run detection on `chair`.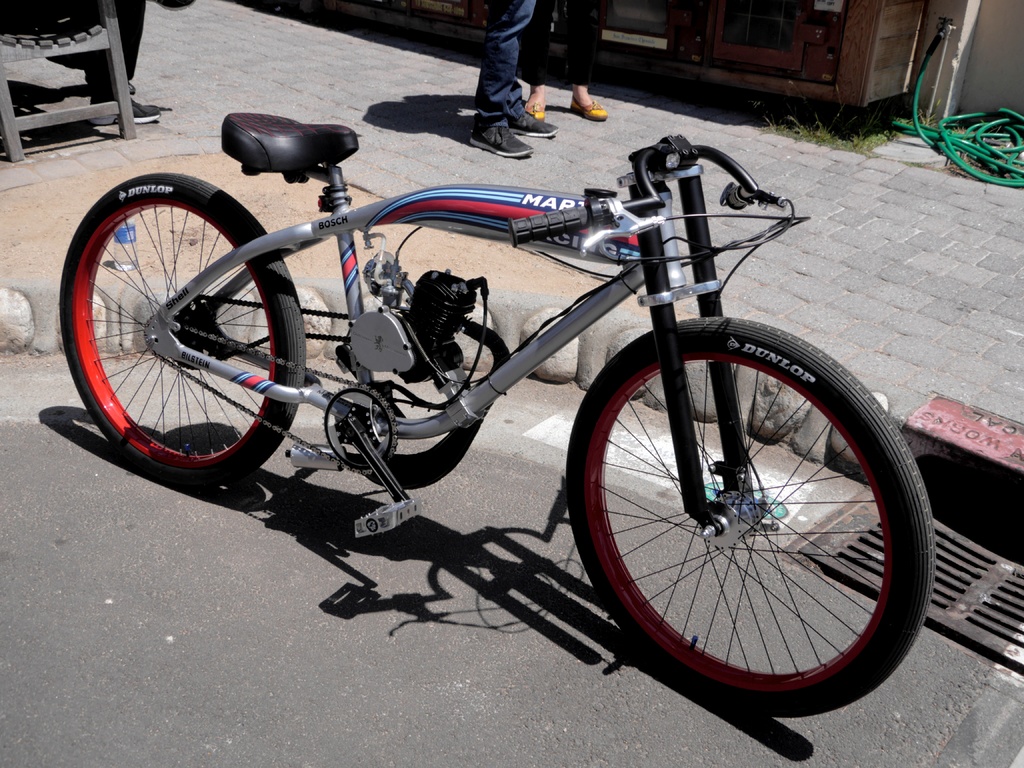
Result: (left=0, top=5, right=142, bottom=152).
